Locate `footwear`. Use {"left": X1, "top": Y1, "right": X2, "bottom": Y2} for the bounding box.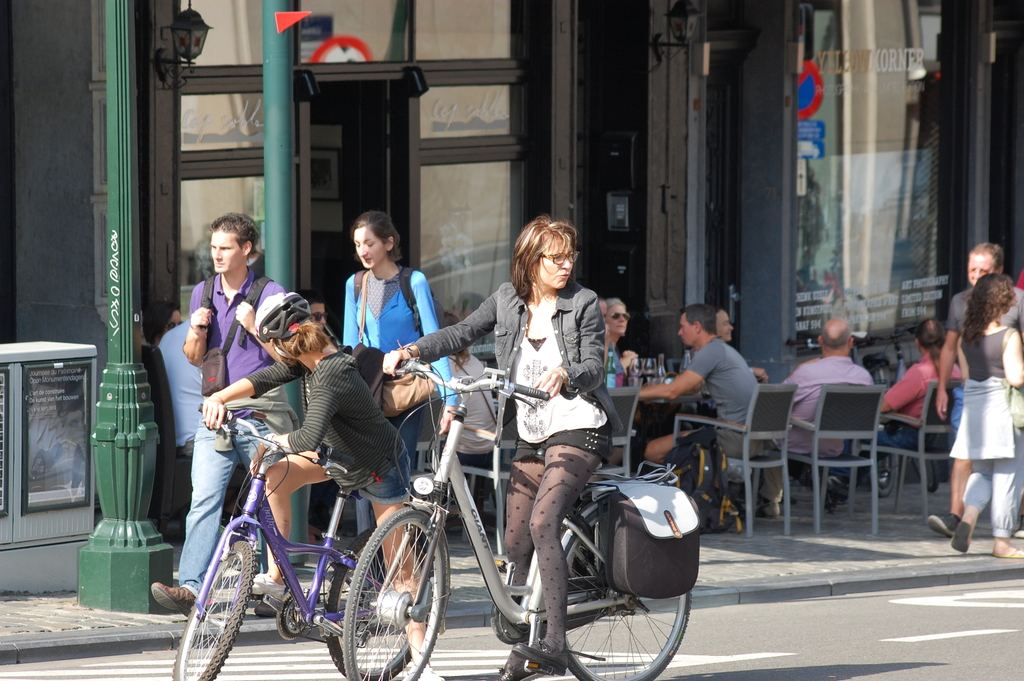
{"left": 497, "top": 666, "right": 534, "bottom": 680}.
